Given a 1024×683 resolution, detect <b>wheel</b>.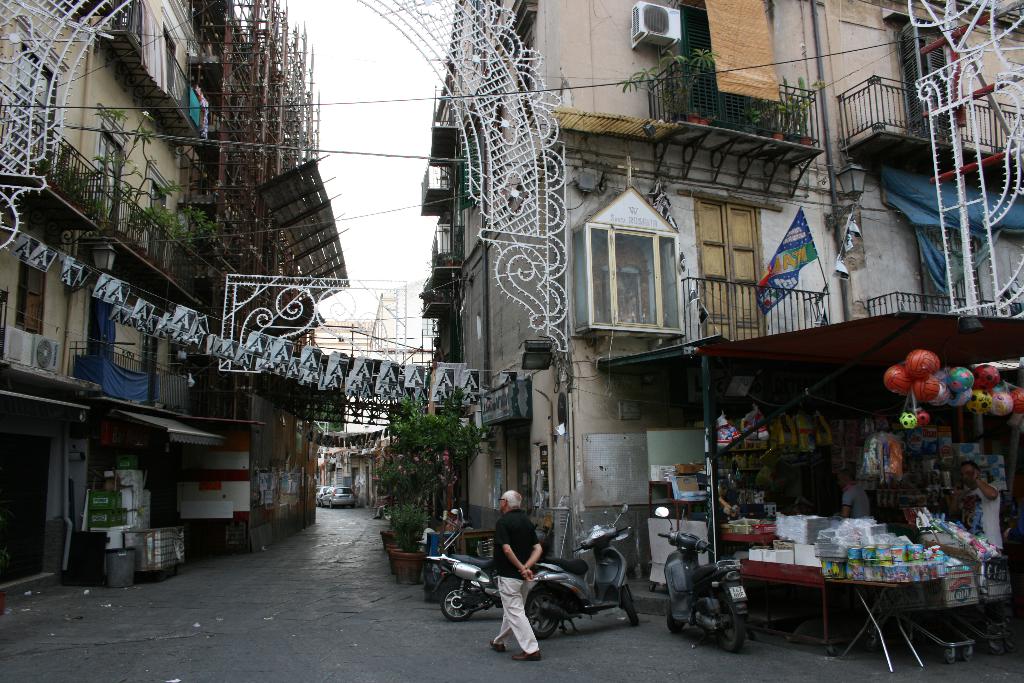
<bbox>321, 504, 328, 507</bbox>.
